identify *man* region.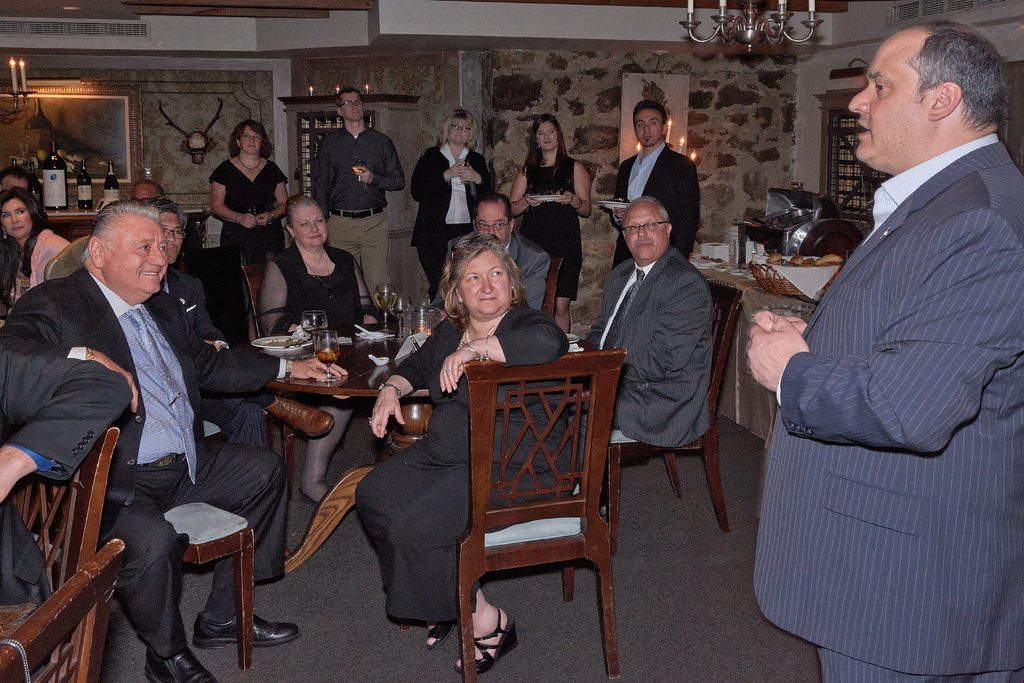
Region: <box>308,88,404,312</box>.
